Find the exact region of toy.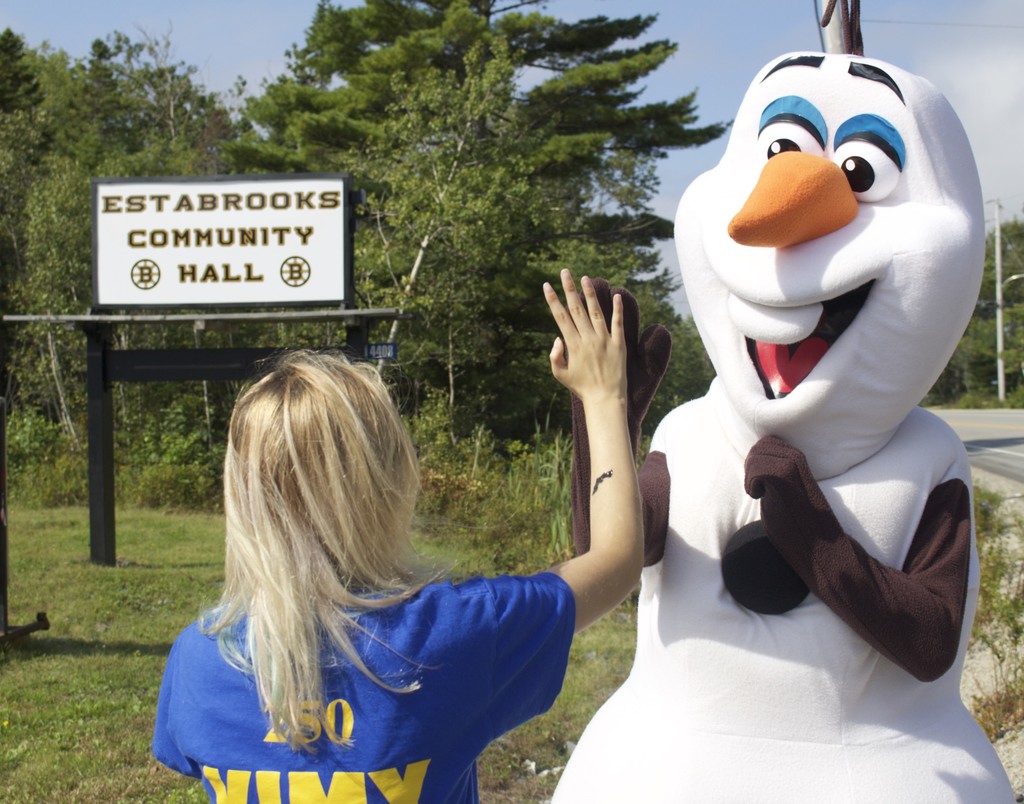
Exact region: [552,77,984,760].
